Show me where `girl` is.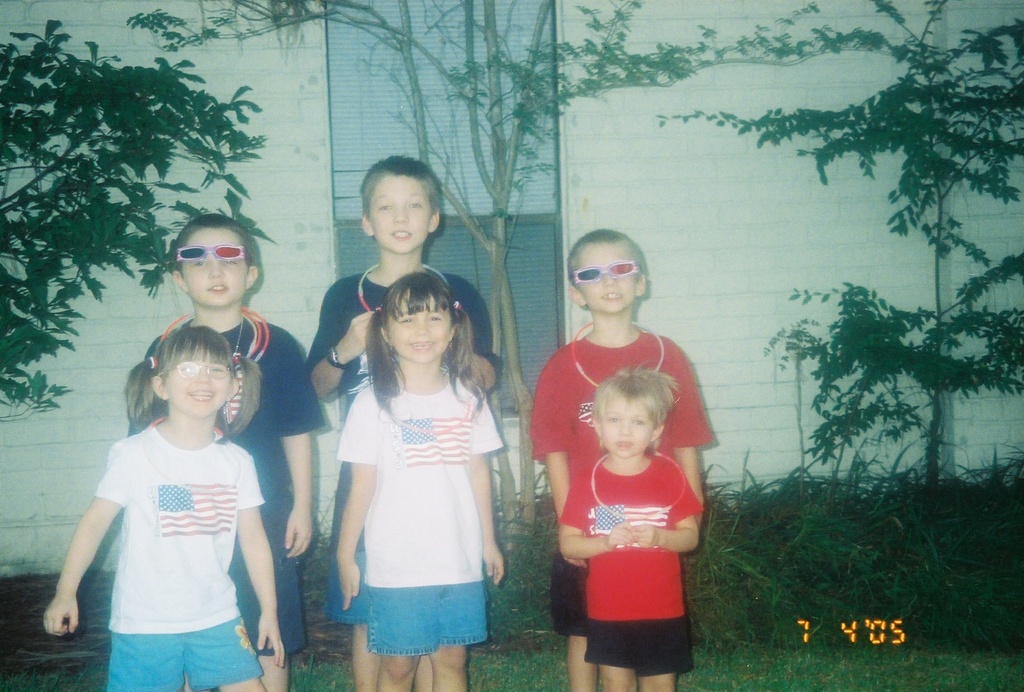
`girl` is at box(334, 272, 504, 690).
